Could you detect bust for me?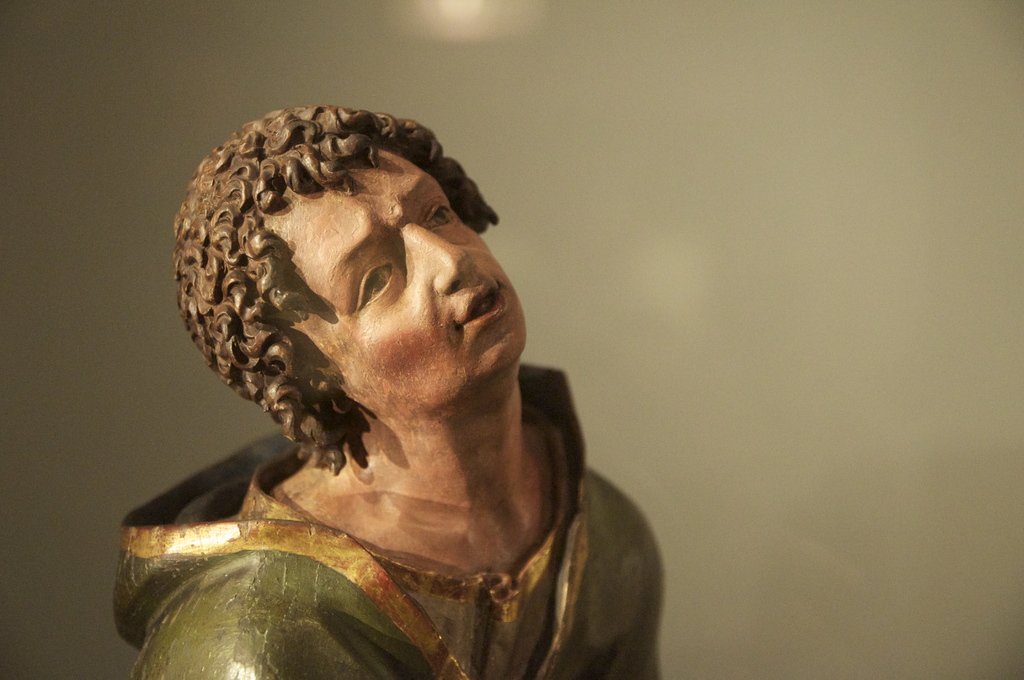
Detection result: 111, 108, 671, 679.
